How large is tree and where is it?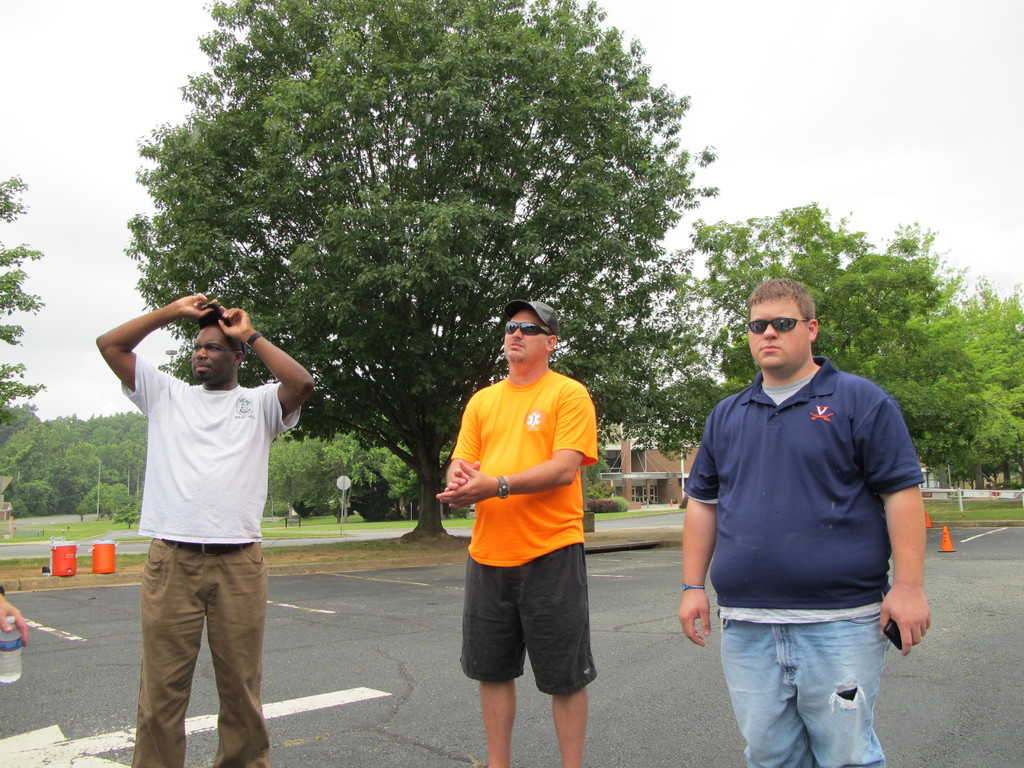
Bounding box: pyautogui.locateOnScreen(28, 20, 873, 629).
